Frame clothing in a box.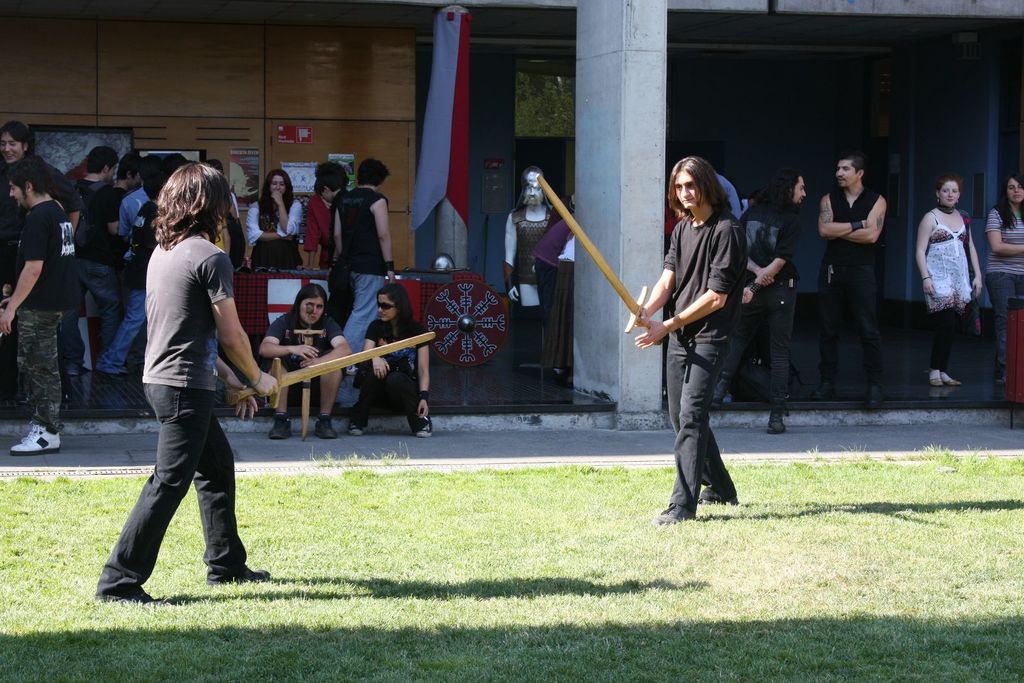
detection(724, 204, 800, 413).
